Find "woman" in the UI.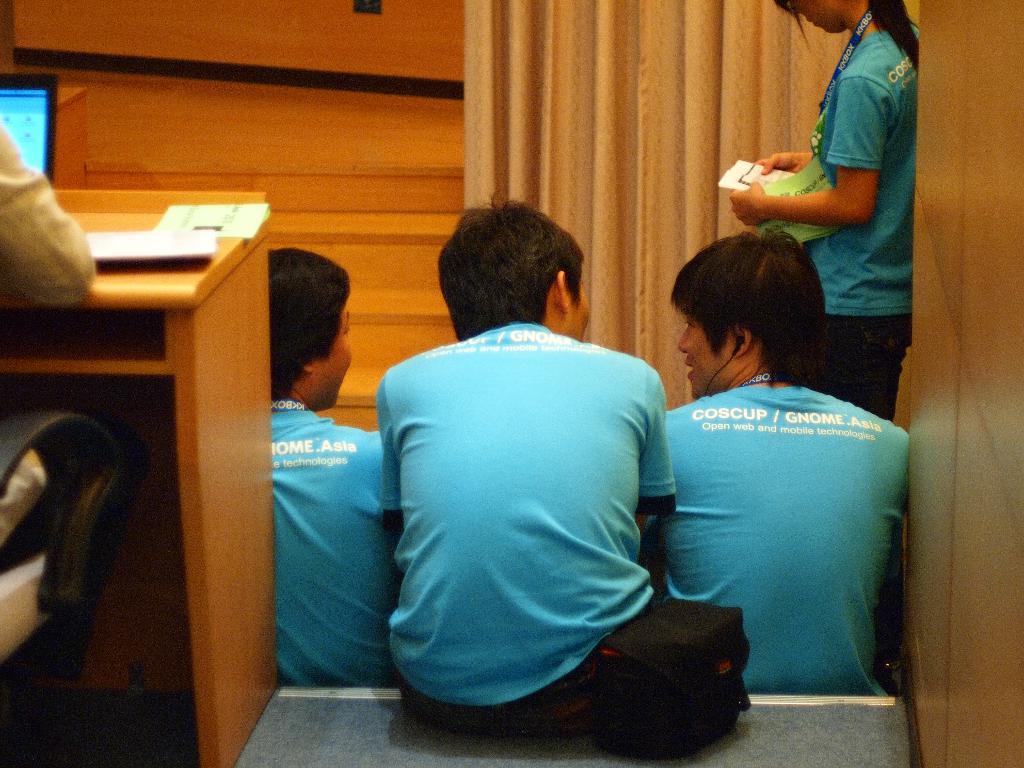
UI element at bbox=(732, 0, 927, 420).
